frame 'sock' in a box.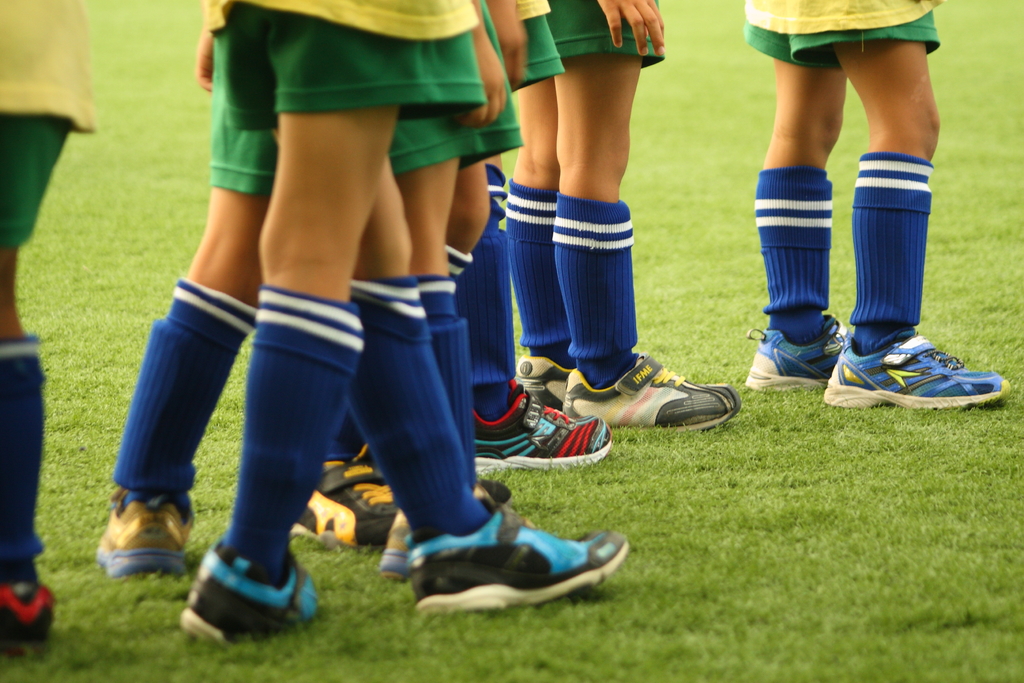
(left=852, top=151, right=934, bottom=354).
